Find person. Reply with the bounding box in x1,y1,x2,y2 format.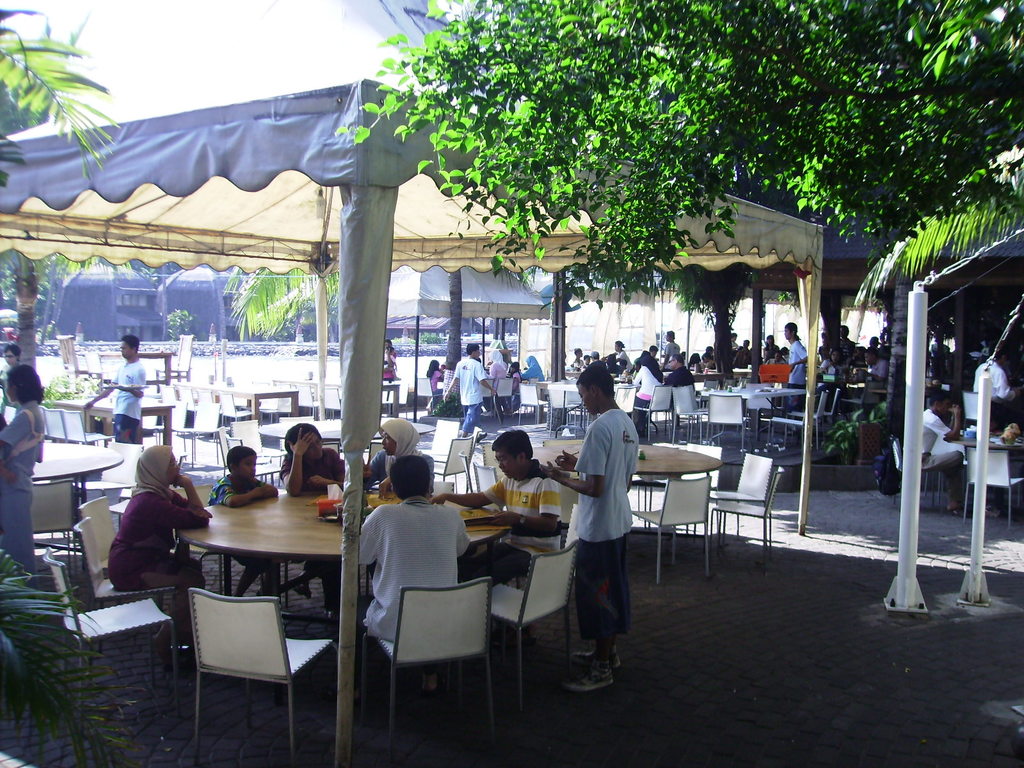
971,347,1023,429.
